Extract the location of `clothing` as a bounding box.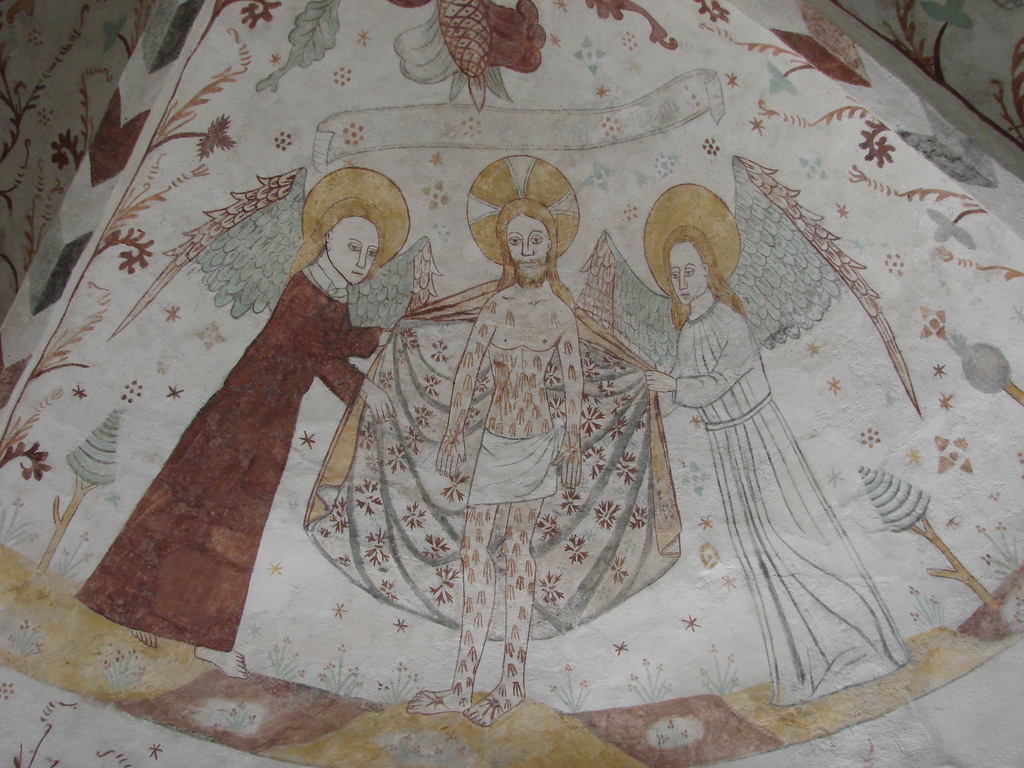
region(666, 298, 907, 706).
